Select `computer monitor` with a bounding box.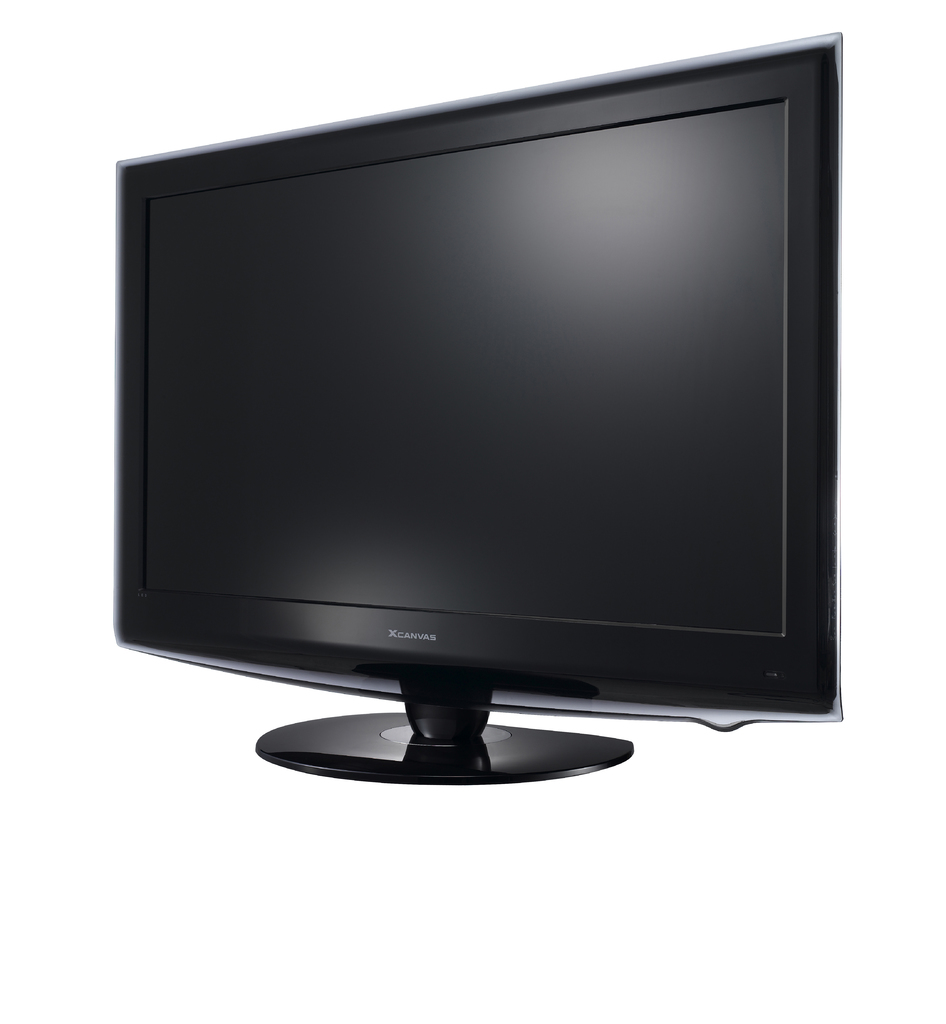
(x1=109, y1=25, x2=842, y2=786).
